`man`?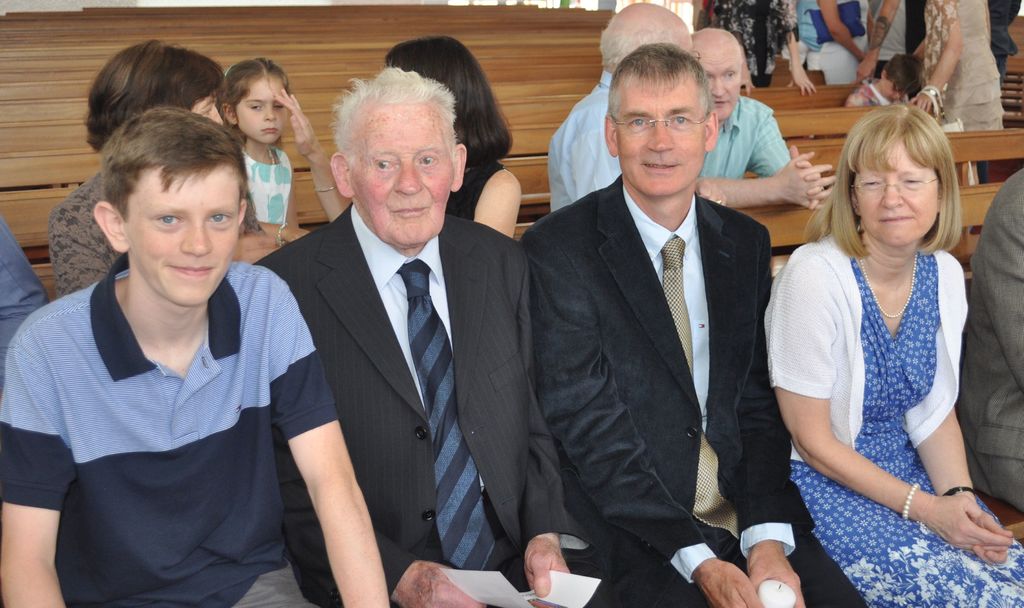
[691,26,838,214]
